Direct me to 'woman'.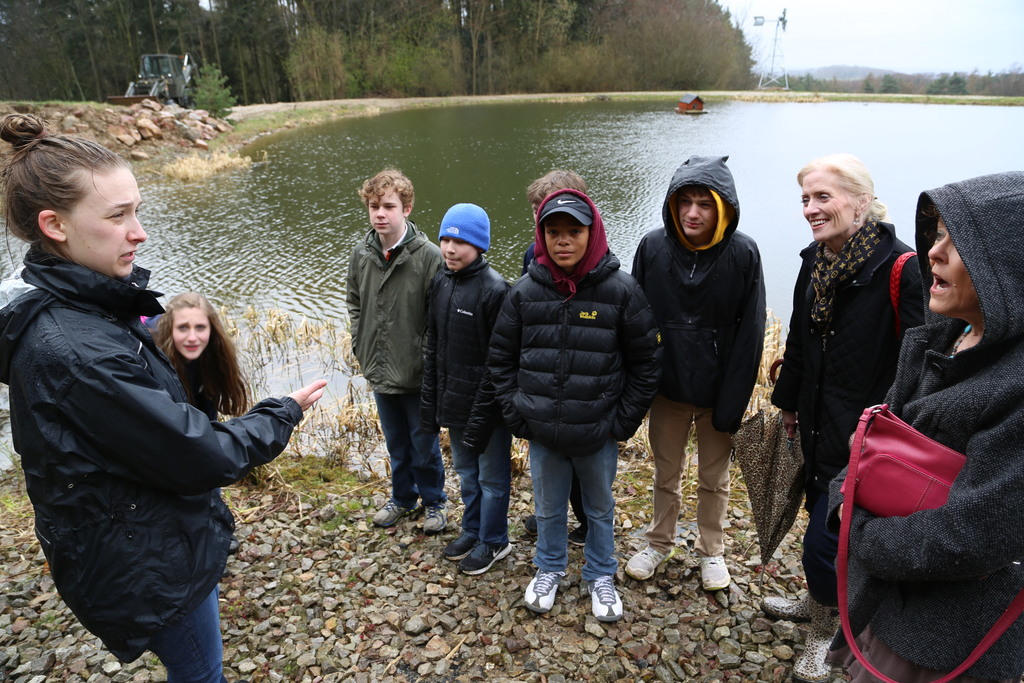
Direction: pyautogui.locateOnScreen(758, 153, 922, 682).
